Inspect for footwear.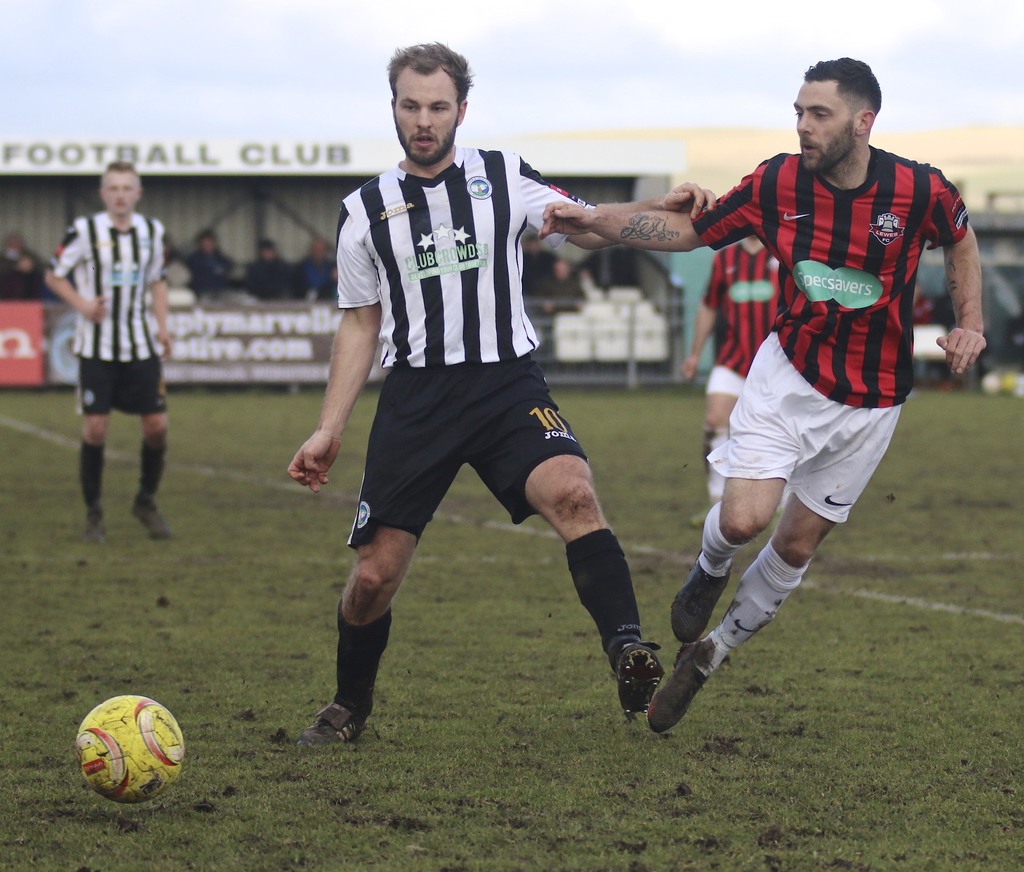
Inspection: left=611, top=645, right=690, bottom=737.
